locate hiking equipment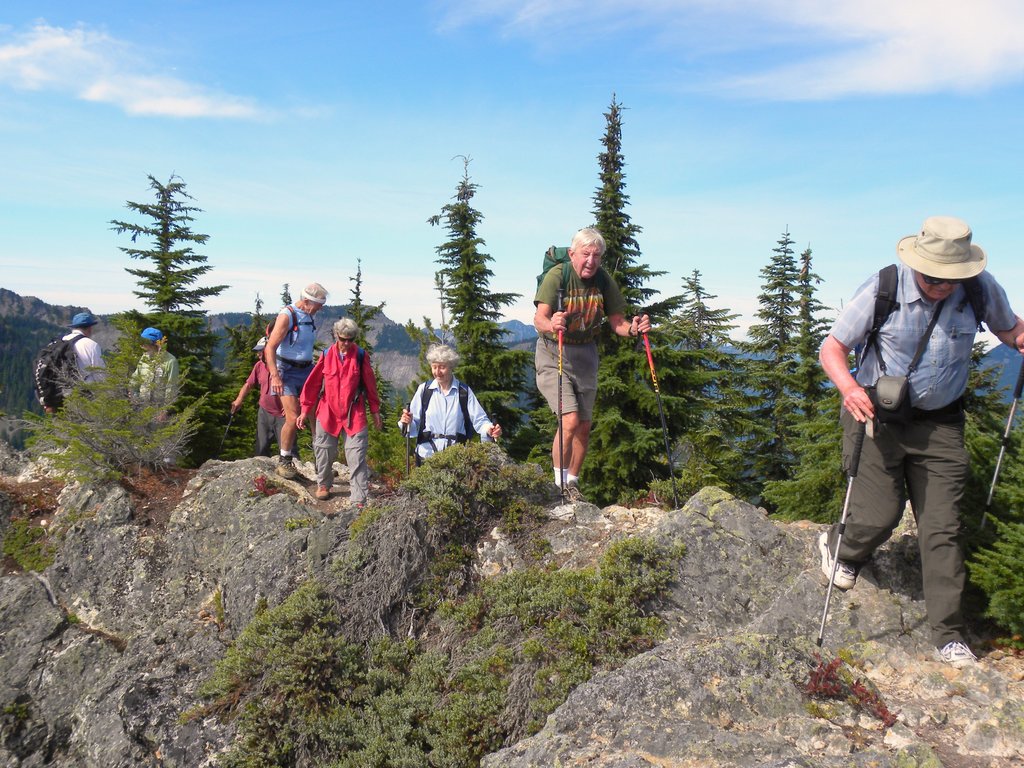
(217, 408, 237, 458)
